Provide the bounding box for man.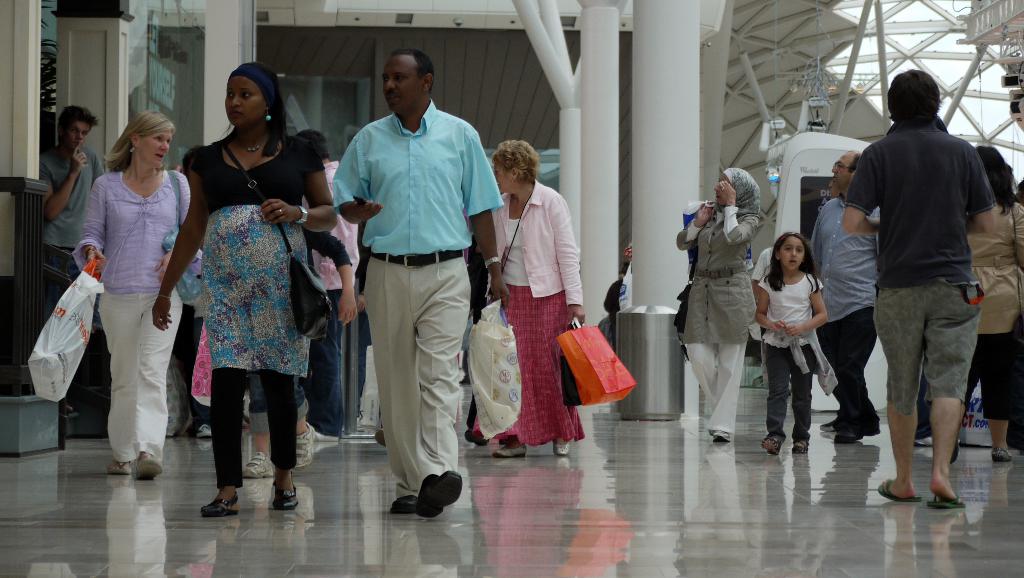
[753, 247, 790, 396].
